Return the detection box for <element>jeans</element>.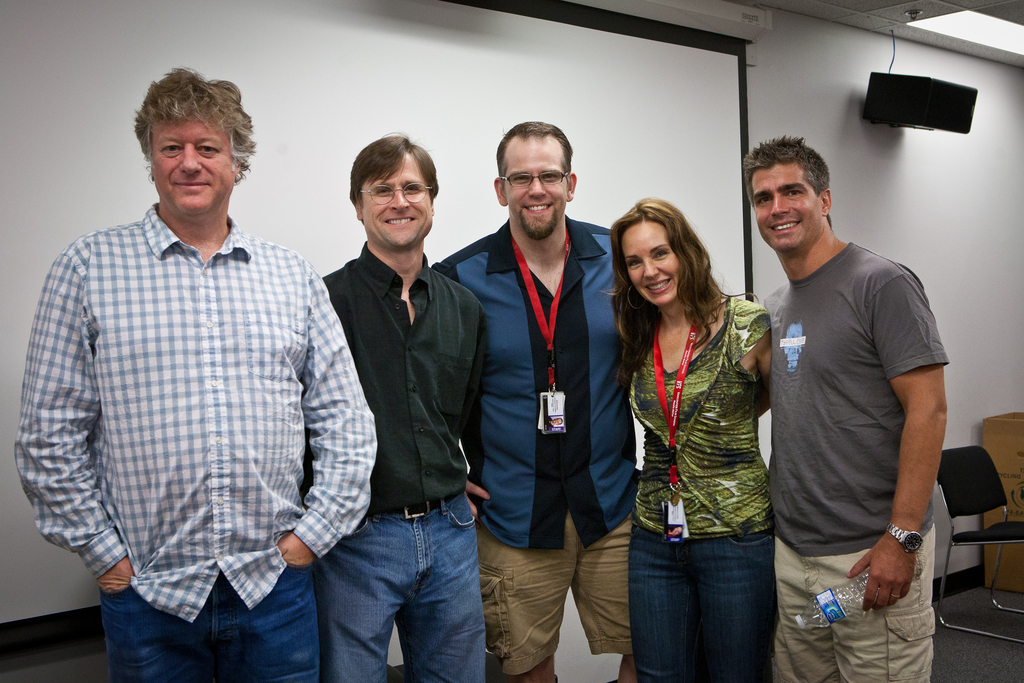
BBox(764, 514, 950, 682).
